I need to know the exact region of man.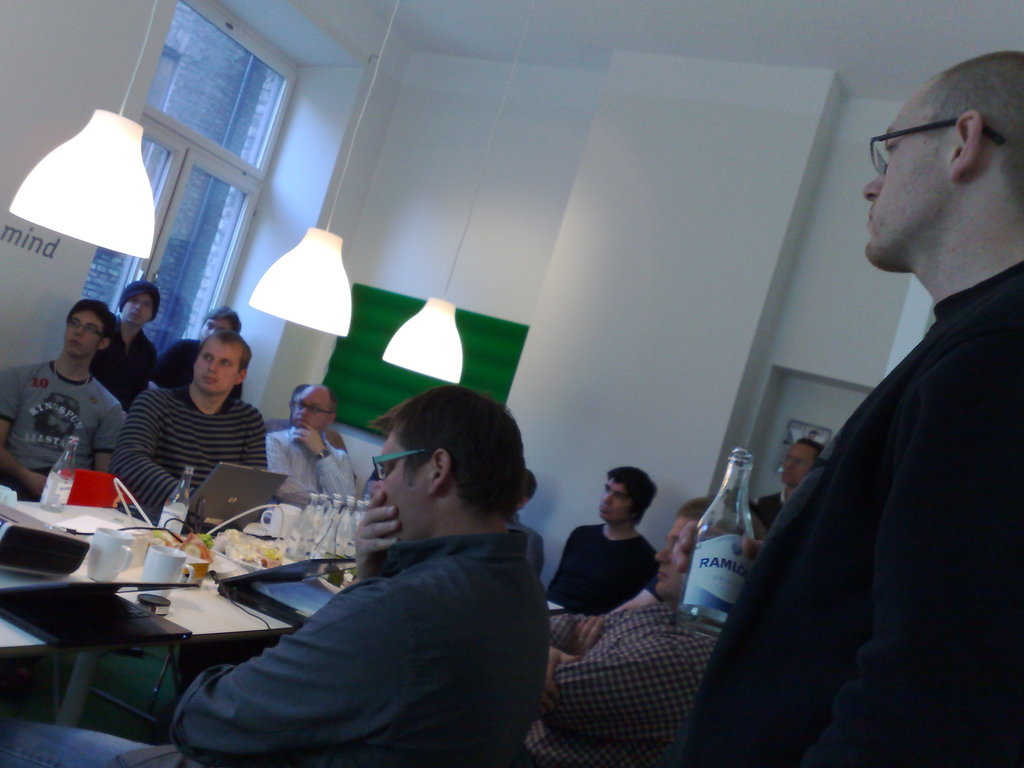
Region: crop(262, 381, 362, 508).
